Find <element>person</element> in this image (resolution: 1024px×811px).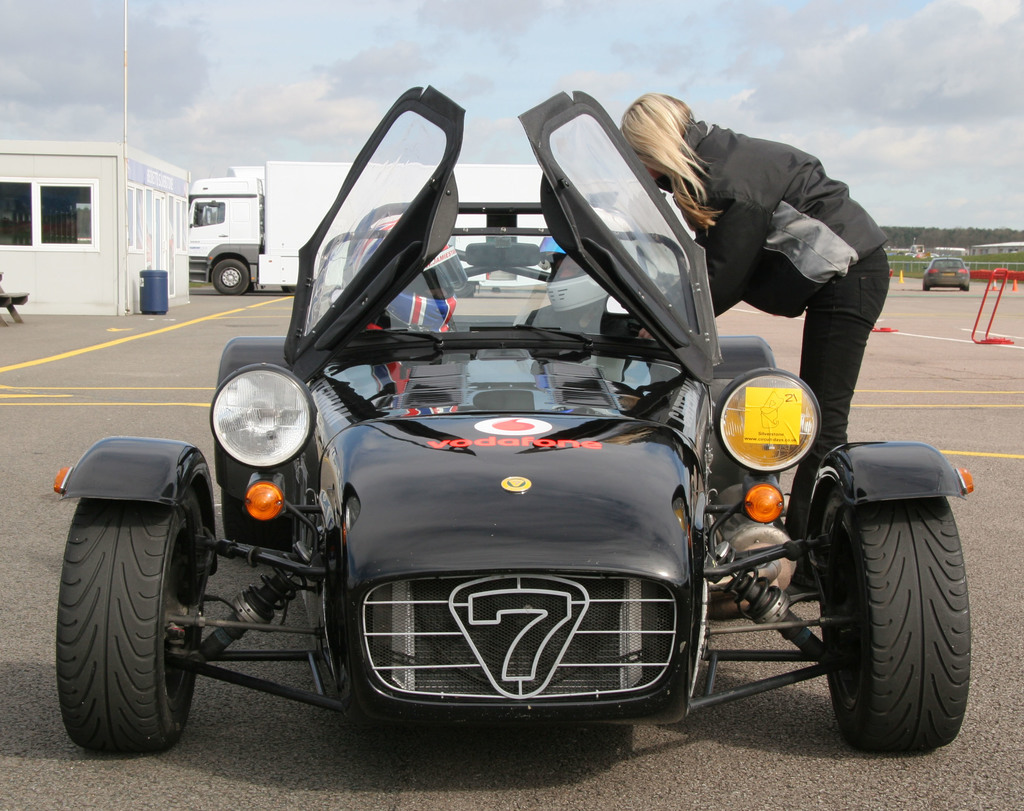
{"left": 527, "top": 207, "right": 653, "bottom": 337}.
